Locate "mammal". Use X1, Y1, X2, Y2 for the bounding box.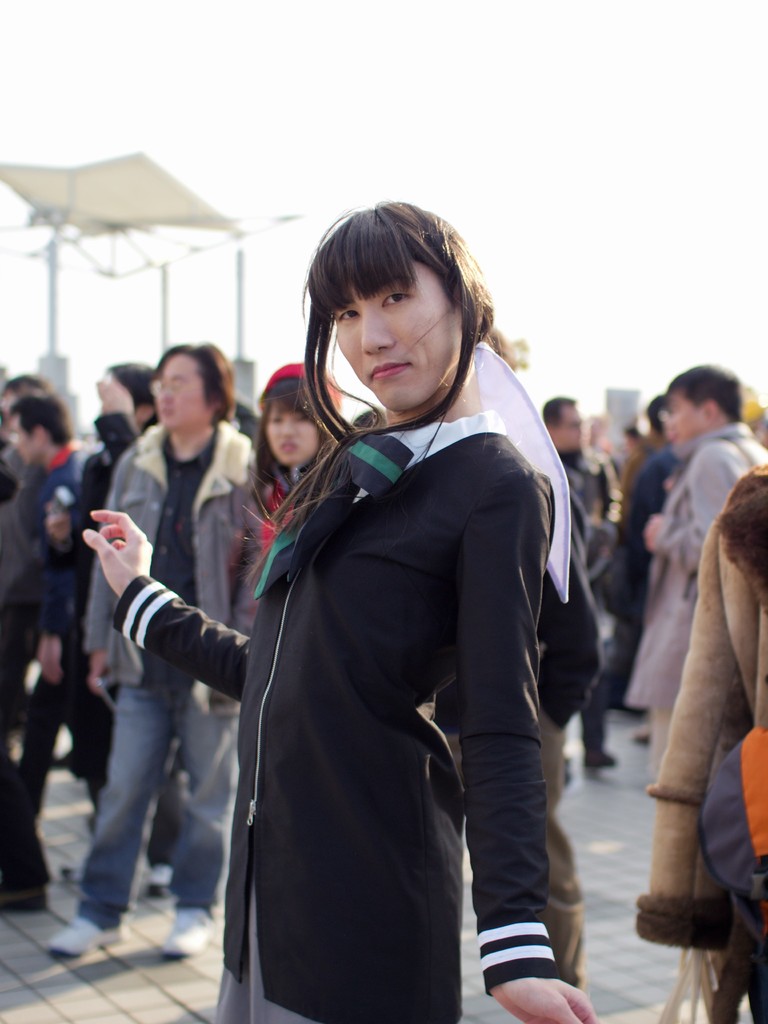
233, 357, 348, 643.
